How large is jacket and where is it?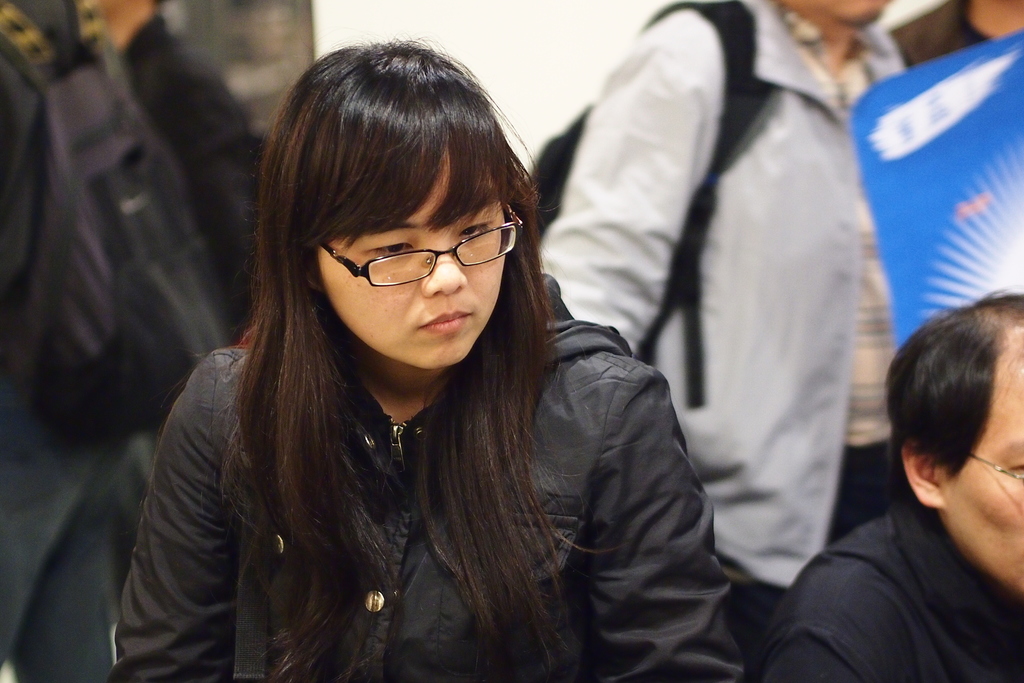
Bounding box: [495, 0, 906, 682].
